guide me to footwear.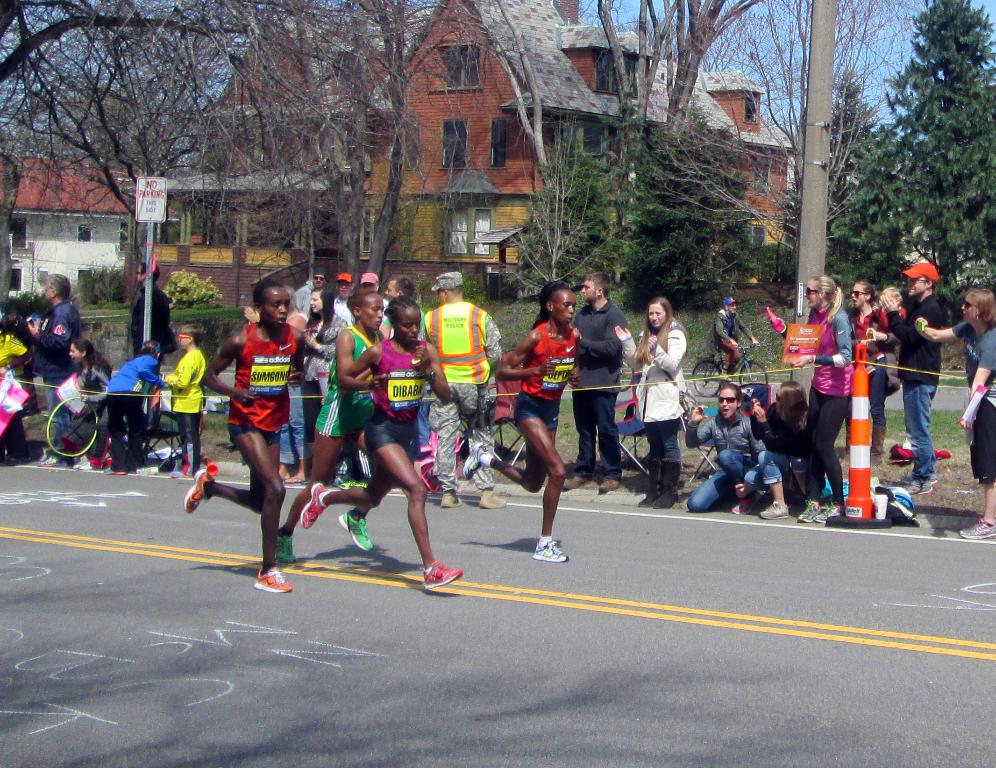
Guidance: locate(423, 558, 463, 590).
